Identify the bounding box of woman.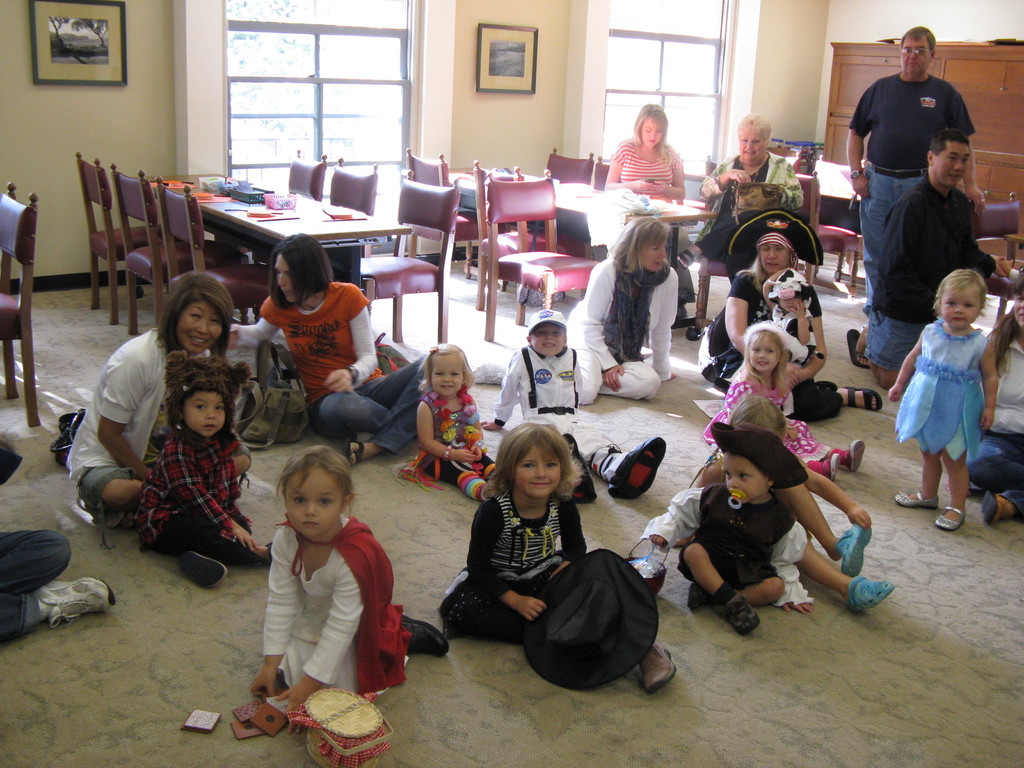
{"left": 595, "top": 210, "right": 703, "bottom": 400}.
